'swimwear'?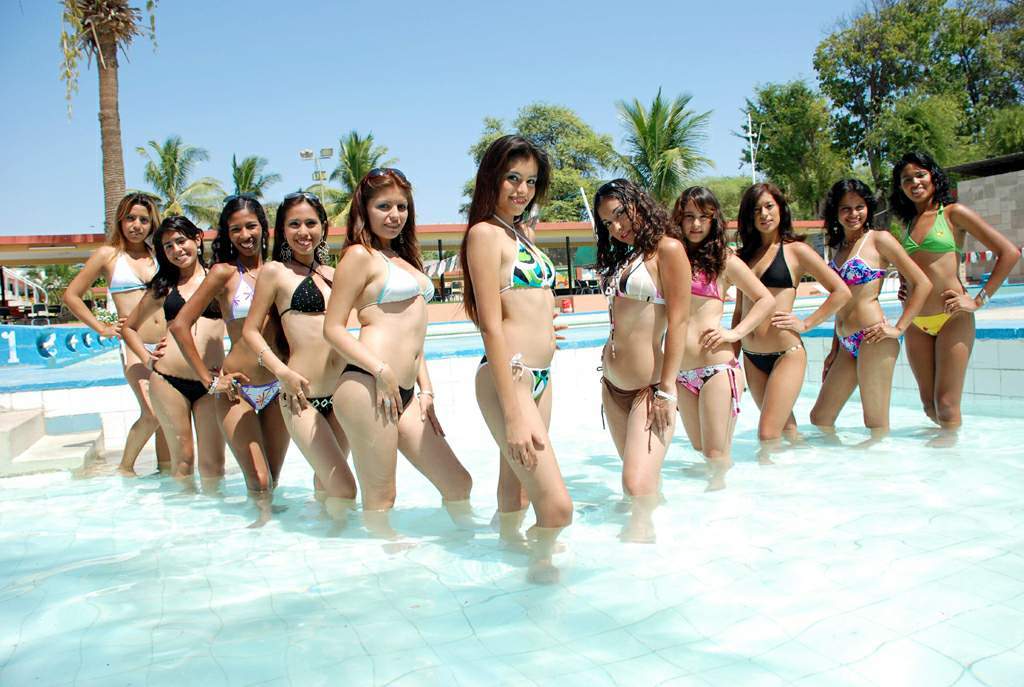
838/322/880/357
